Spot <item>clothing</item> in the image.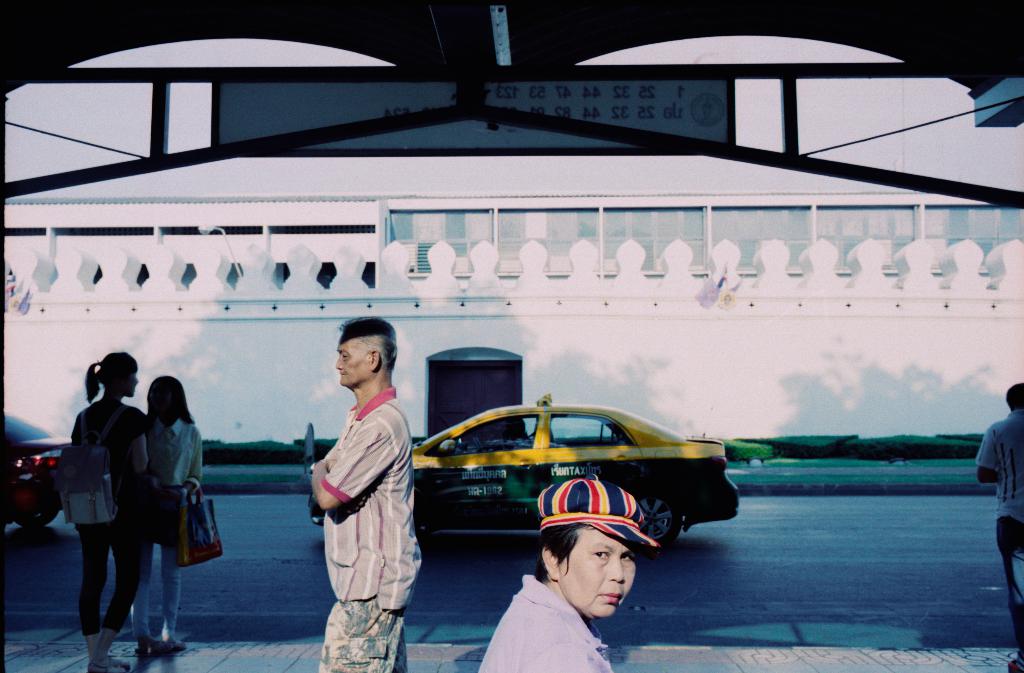
<item>clothing</item> found at <region>476, 577, 628, 672</region>.
